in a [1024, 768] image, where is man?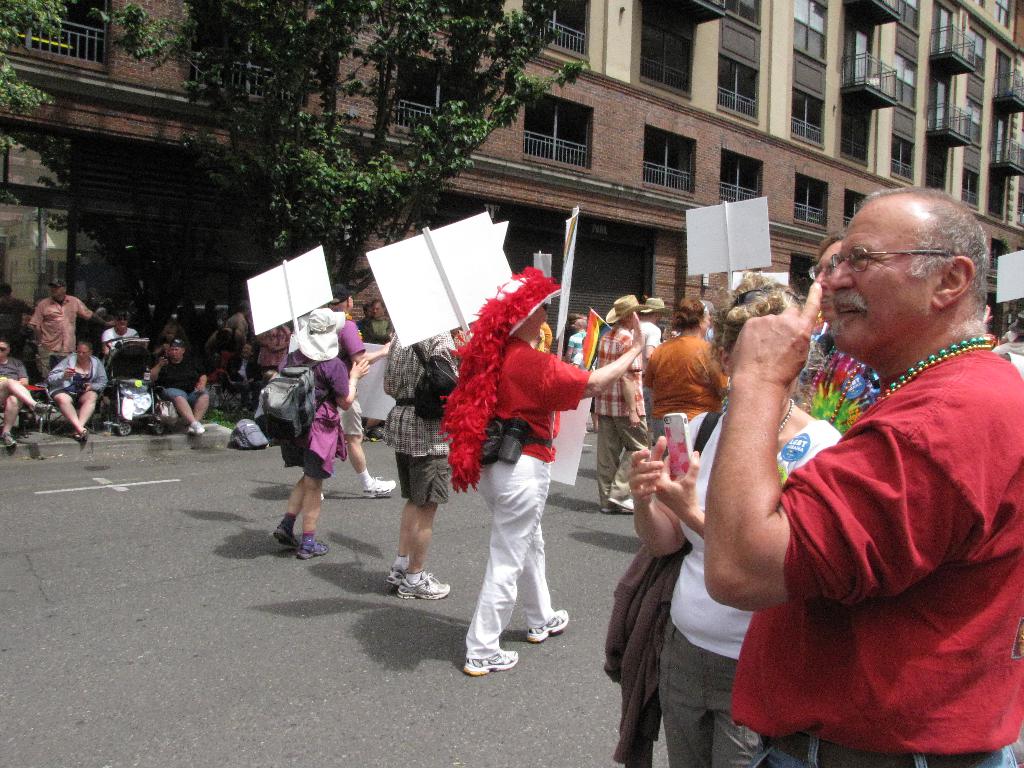
box=[23, 269, 94, 383].
